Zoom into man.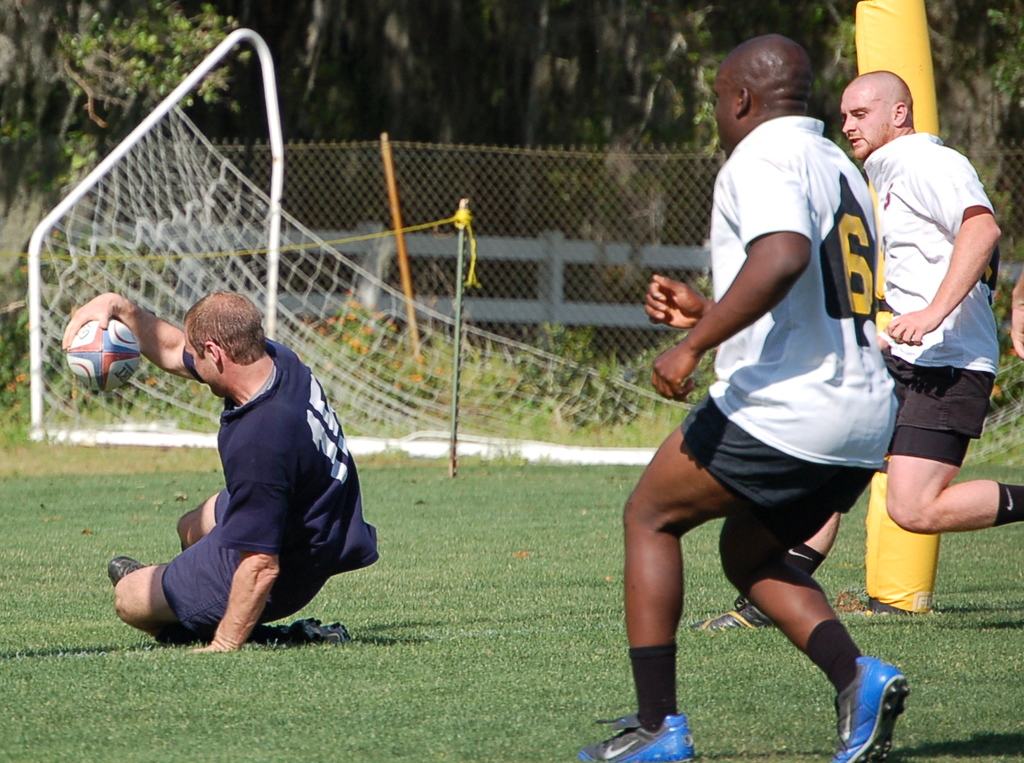
Zoom target: [100,279,371,663].
